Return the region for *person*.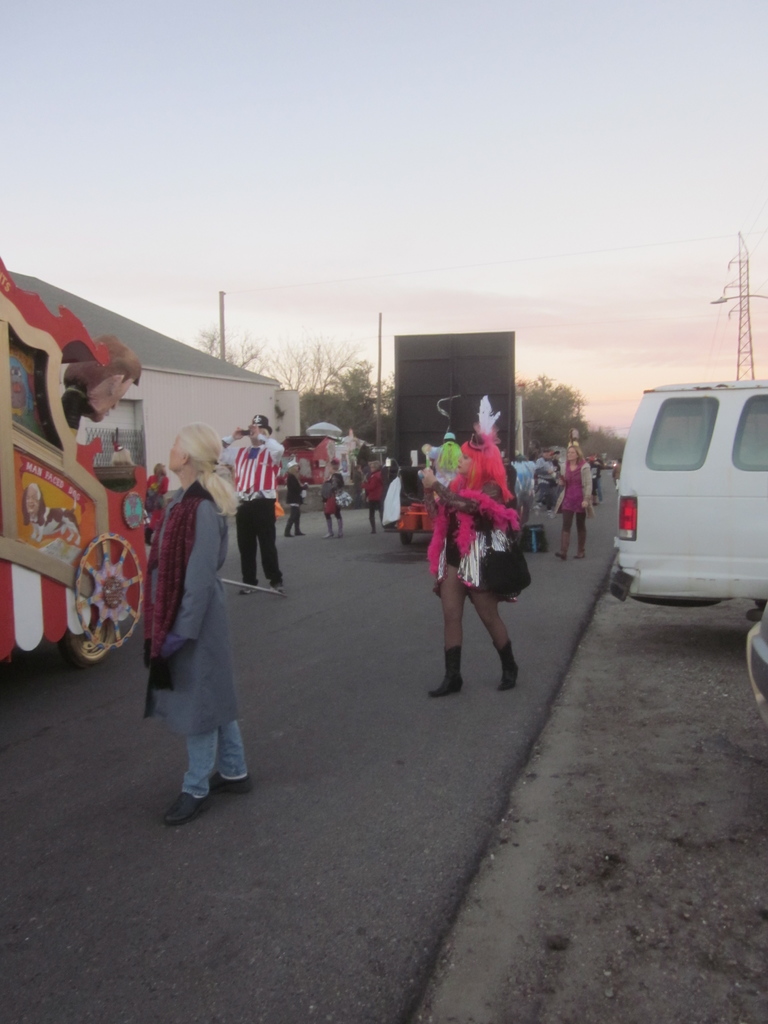
bbox=(221, 414, 288, 600).
